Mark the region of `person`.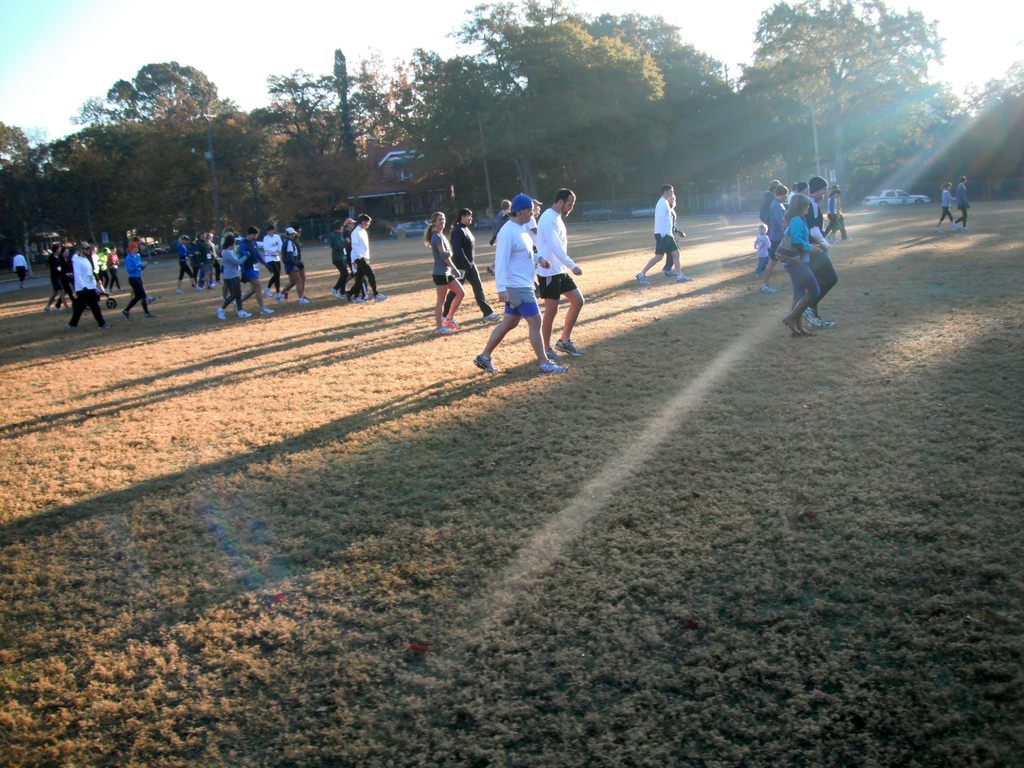
Region: <bbox>754, 221, 771, 276</bbox>.
